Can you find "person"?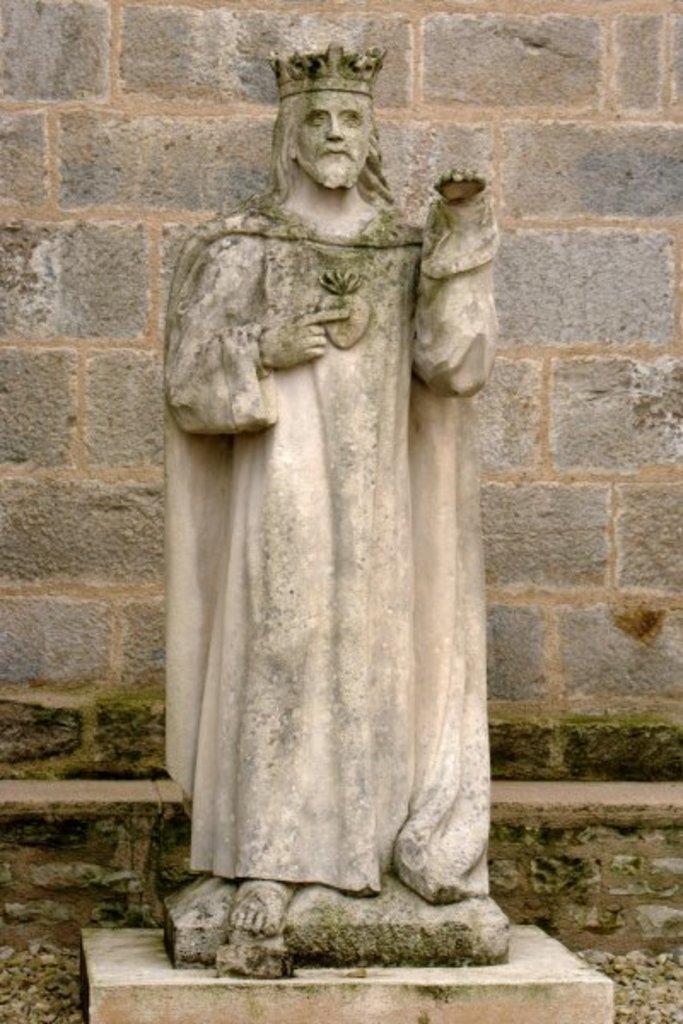
Yes, bounding box: left=167, top=39, right=499, bottom=893.
